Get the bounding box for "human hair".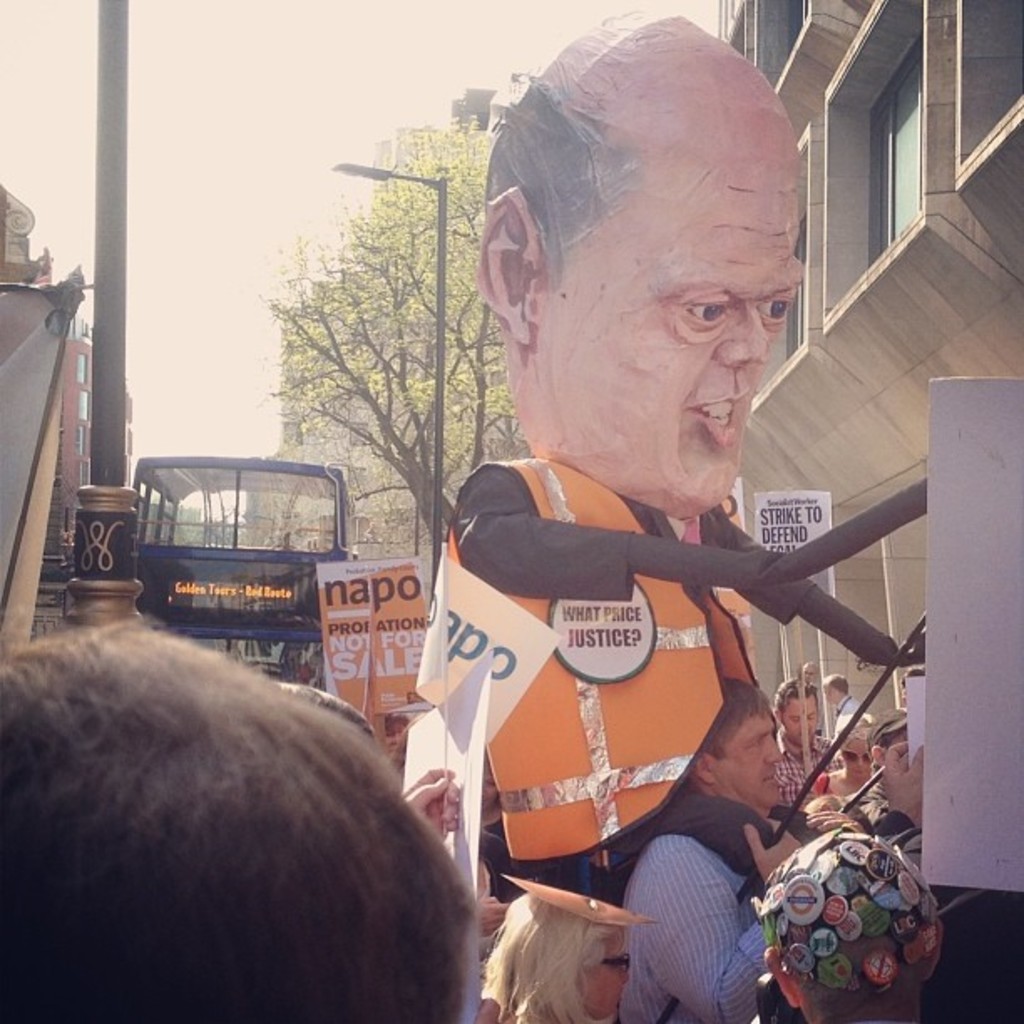
(870,728,905,770).
